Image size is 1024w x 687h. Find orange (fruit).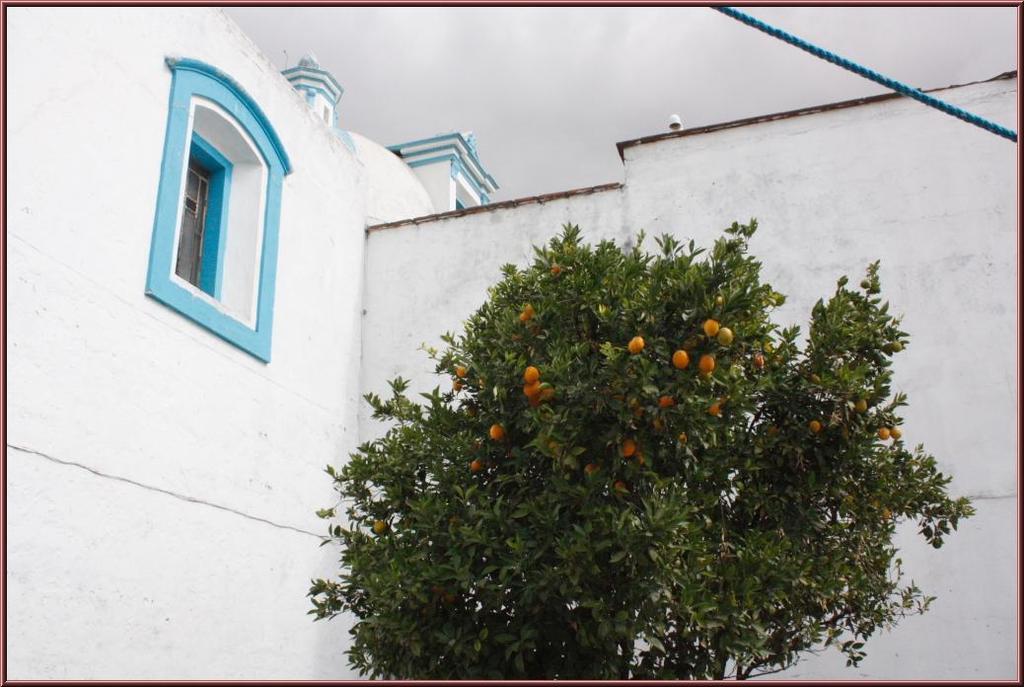
box=[668, 349, 692, 373].
